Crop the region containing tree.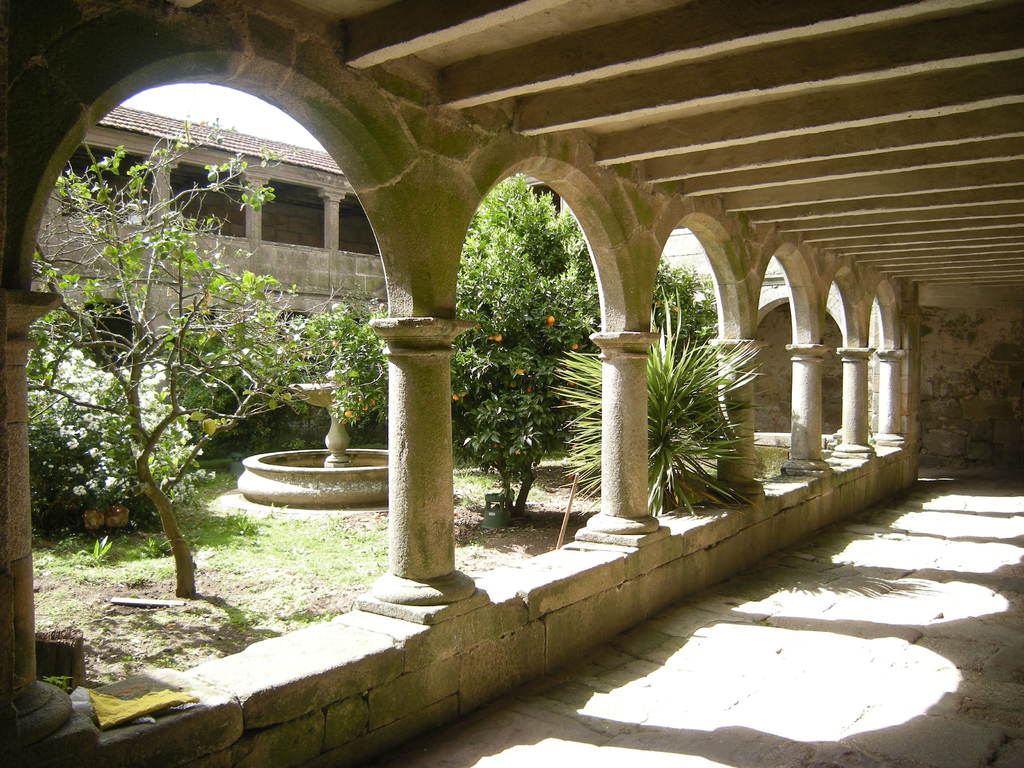
Crop region: 578,252,723,501.
